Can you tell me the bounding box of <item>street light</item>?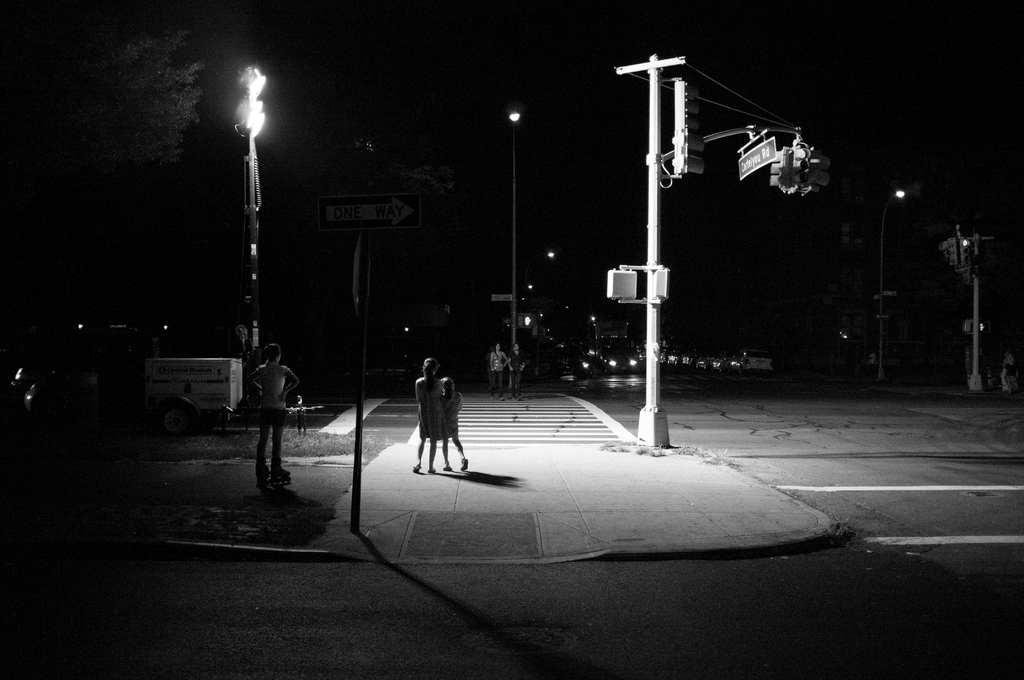
[left=504, top=106, right=525, bottom=395].
